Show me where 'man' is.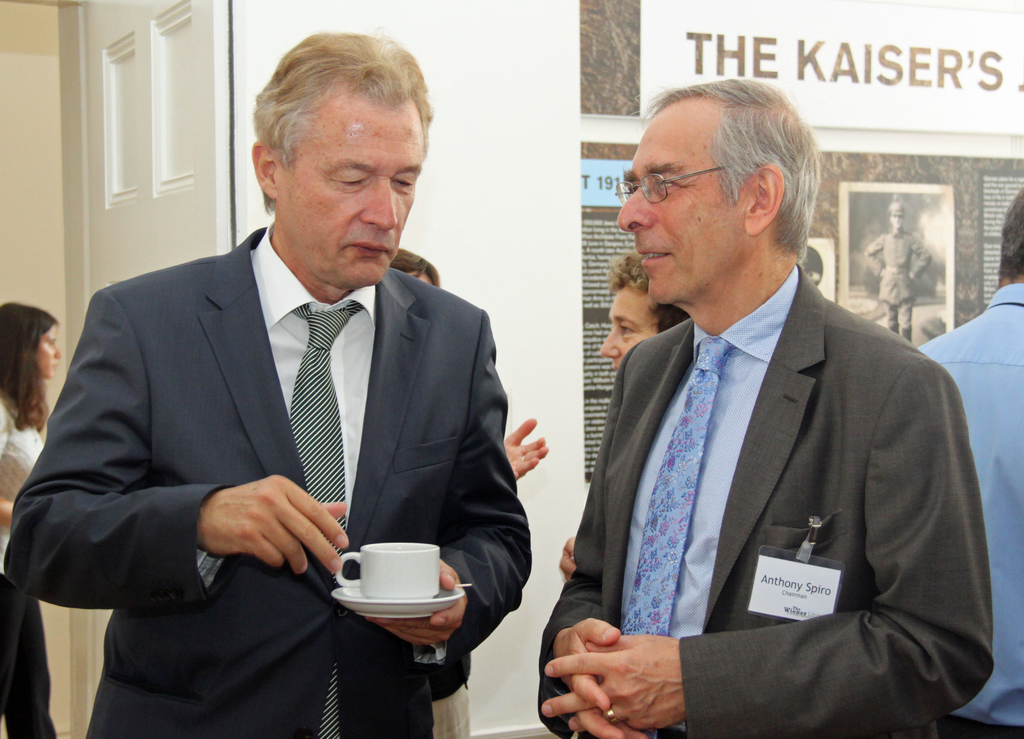
'man' is at (6,31,532,738).
